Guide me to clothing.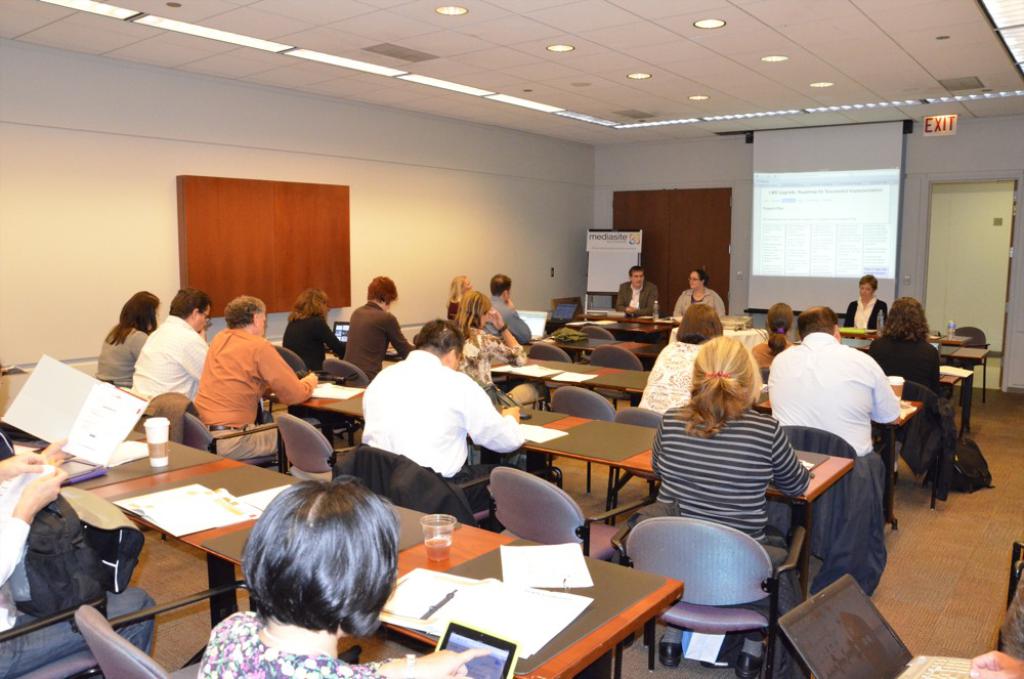
Guidance: [left=456, top=312, right=509, bottom=385].
